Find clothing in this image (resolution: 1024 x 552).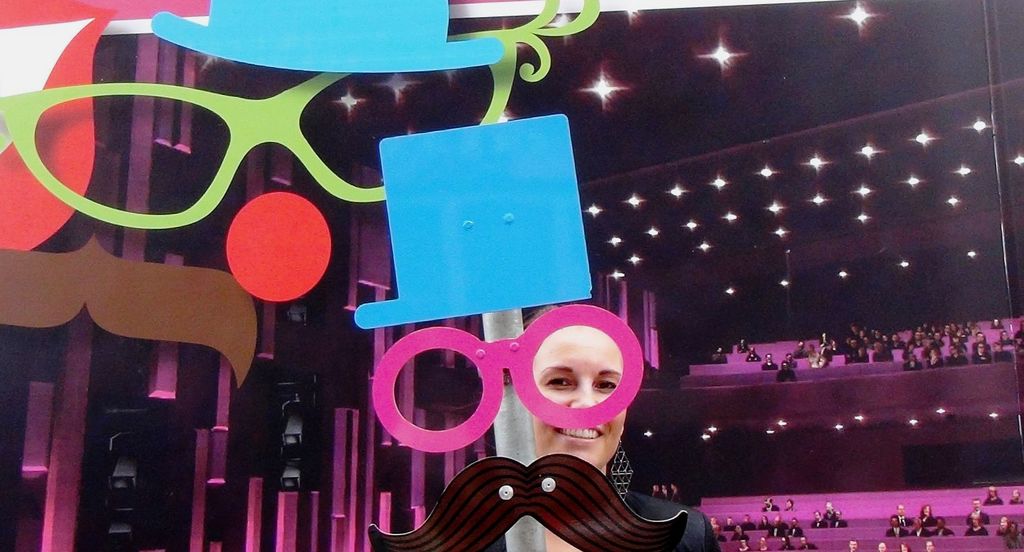
740, 344, 749, 354.
